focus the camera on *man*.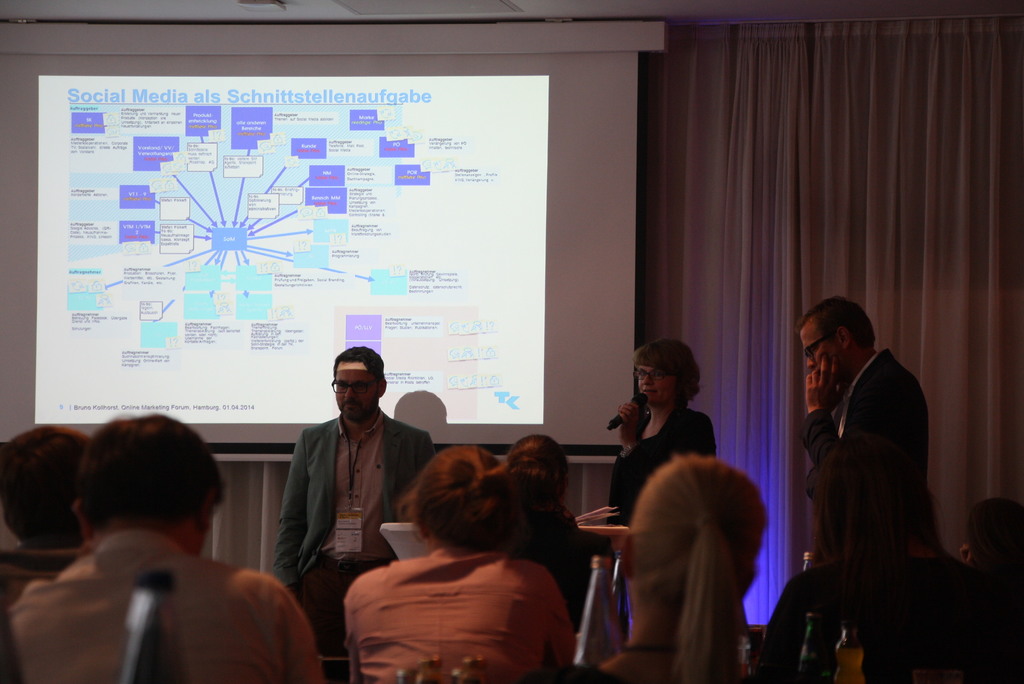
Focus region: crop(0, 425, 84, 614).
